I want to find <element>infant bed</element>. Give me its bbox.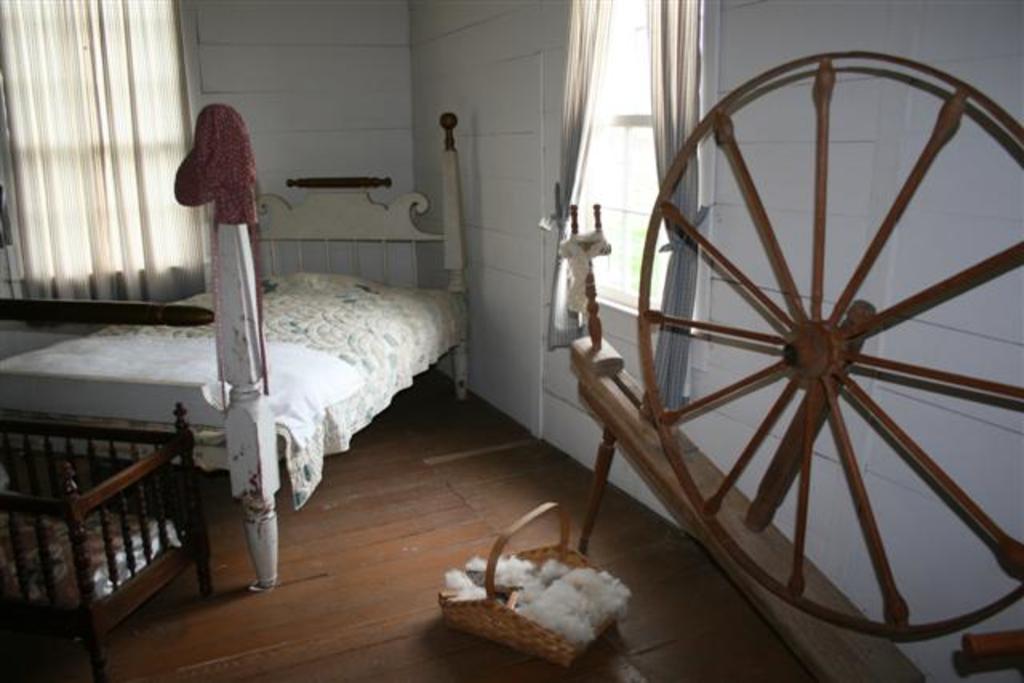
[x1=0, y1=395, x2=211, y2=680].
